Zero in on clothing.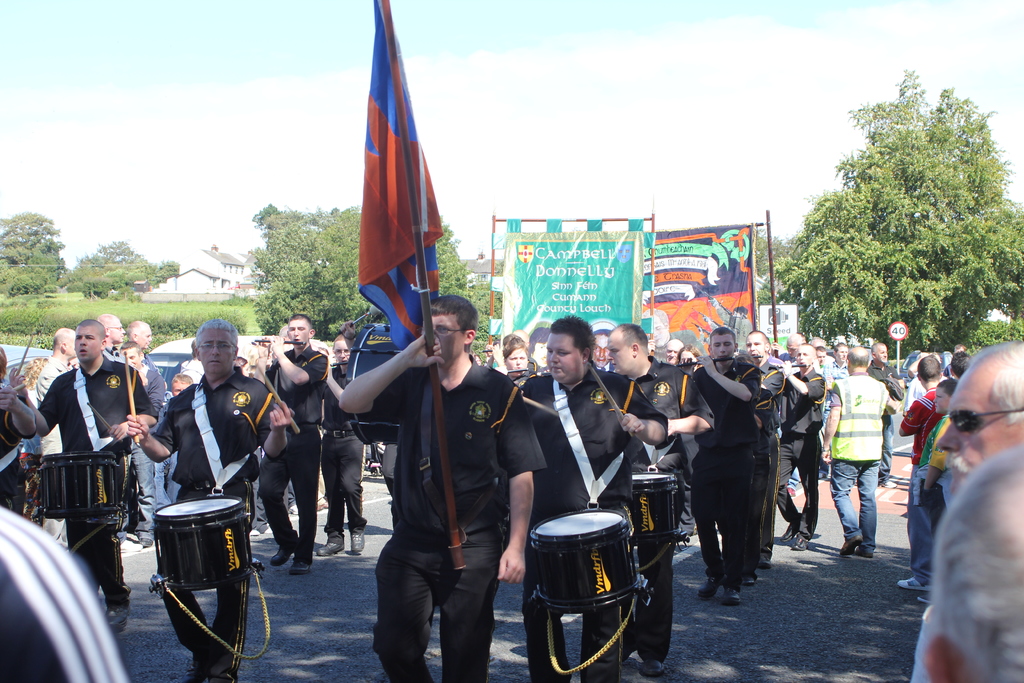
Zeroed in: x1=17 y1=355 x2=76 y2=457.
